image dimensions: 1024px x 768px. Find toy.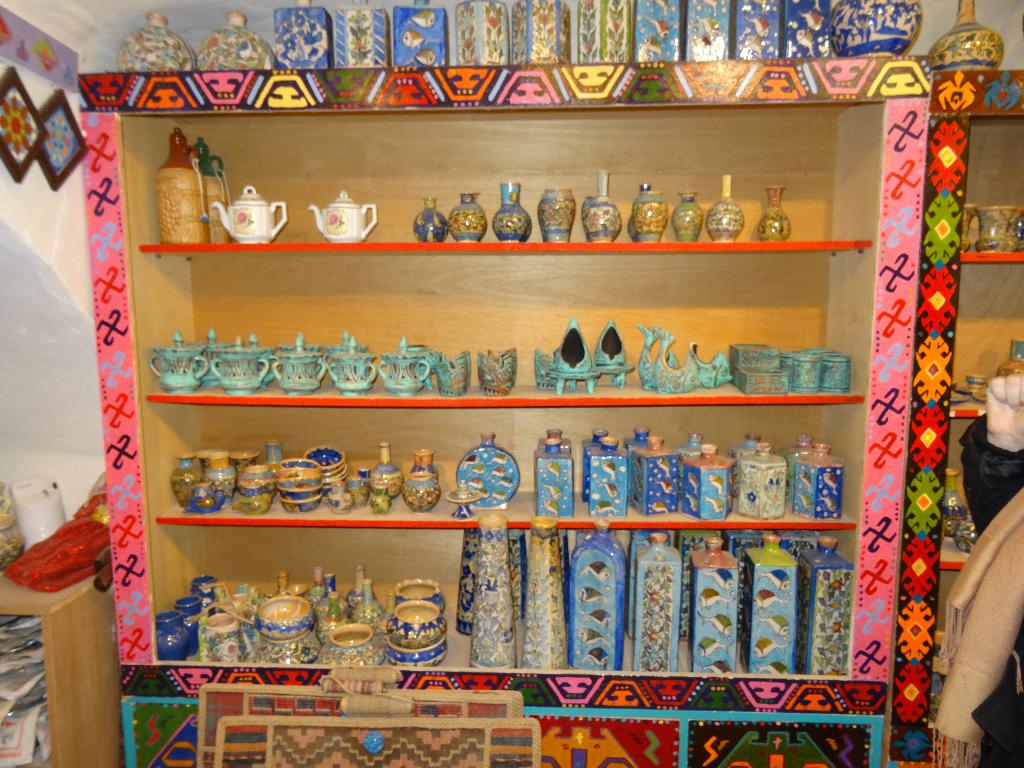
locate(445, 525, 479, 639).
